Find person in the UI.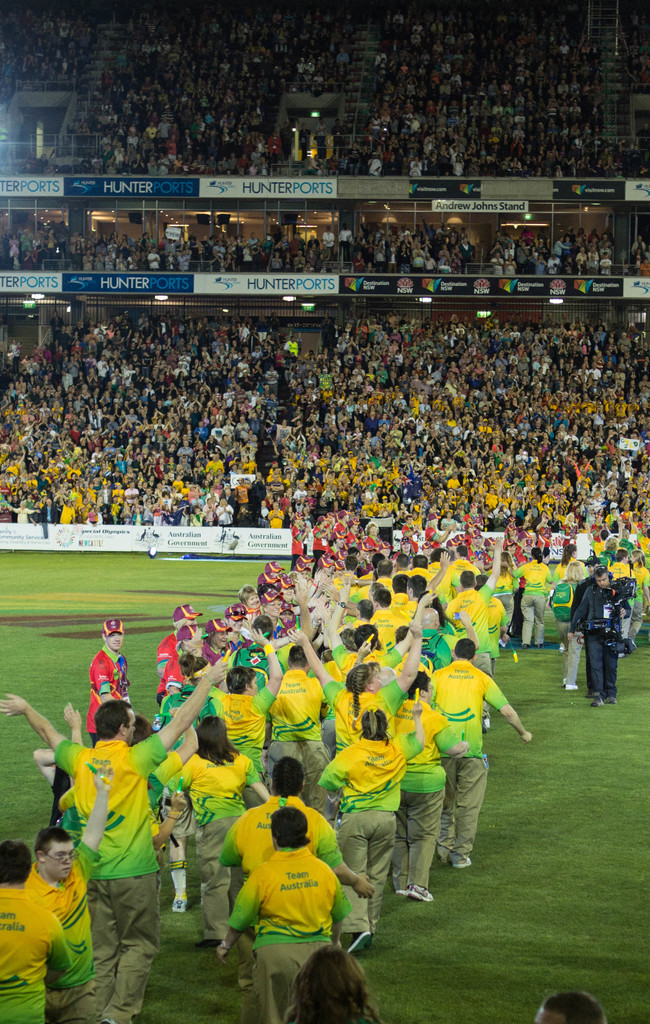
UI element at 0,659,234,1020.
